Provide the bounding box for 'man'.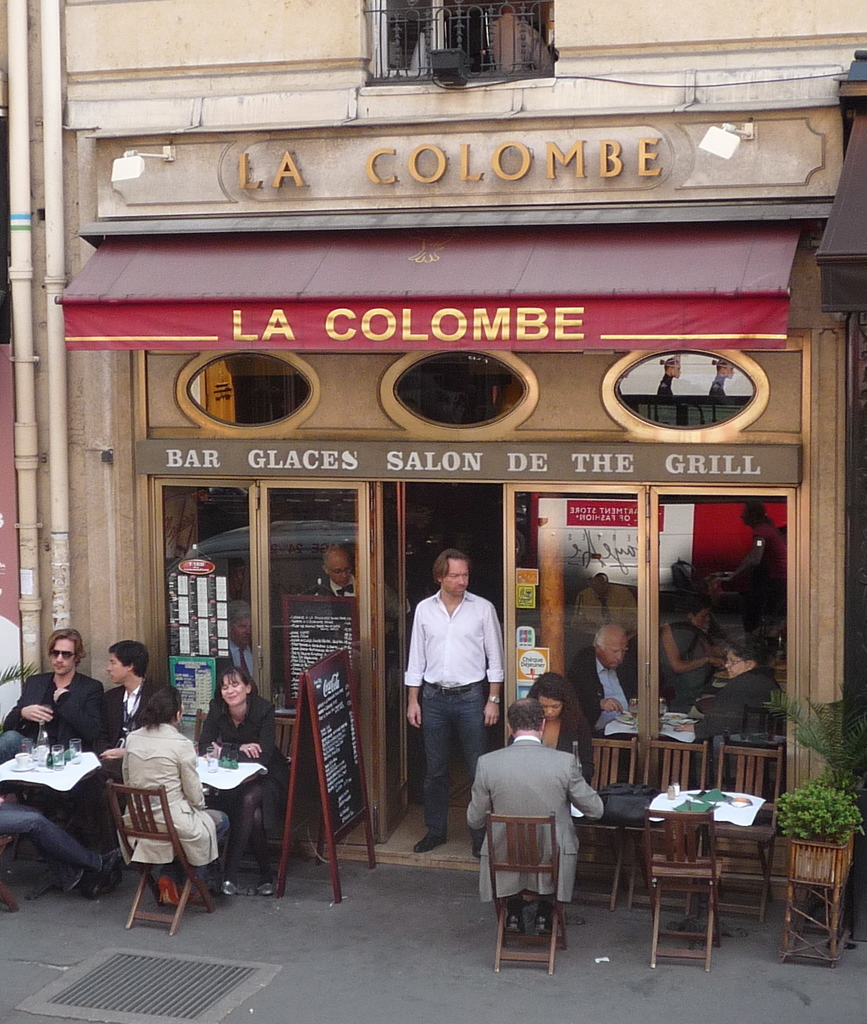
bbox(225, 605, 251, 680).
